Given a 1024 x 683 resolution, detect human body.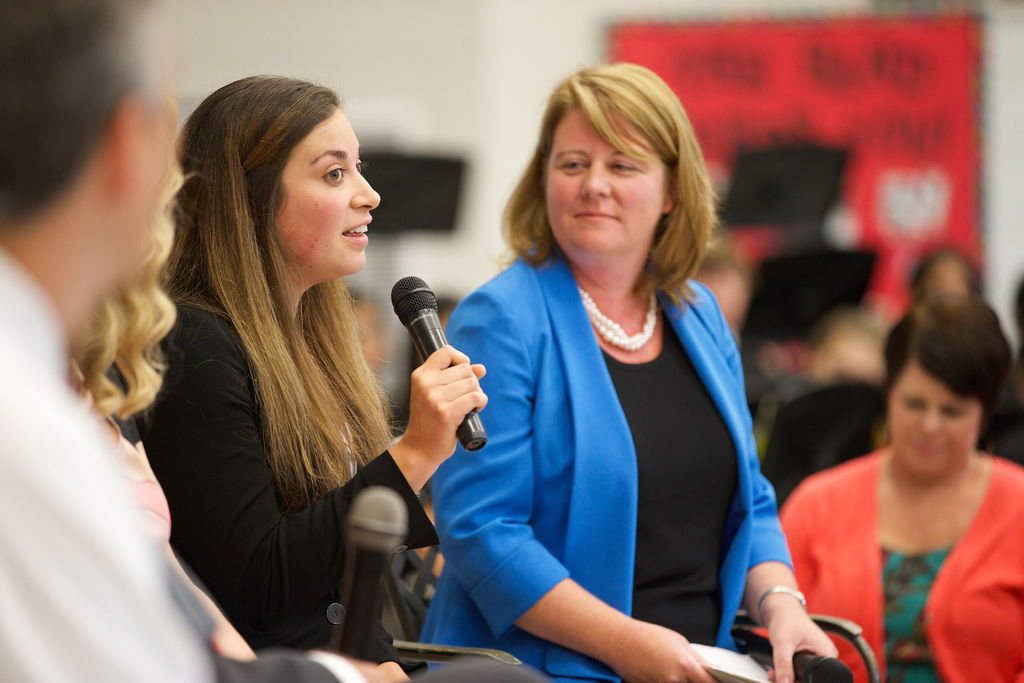
773, 283, 1023, 682.
